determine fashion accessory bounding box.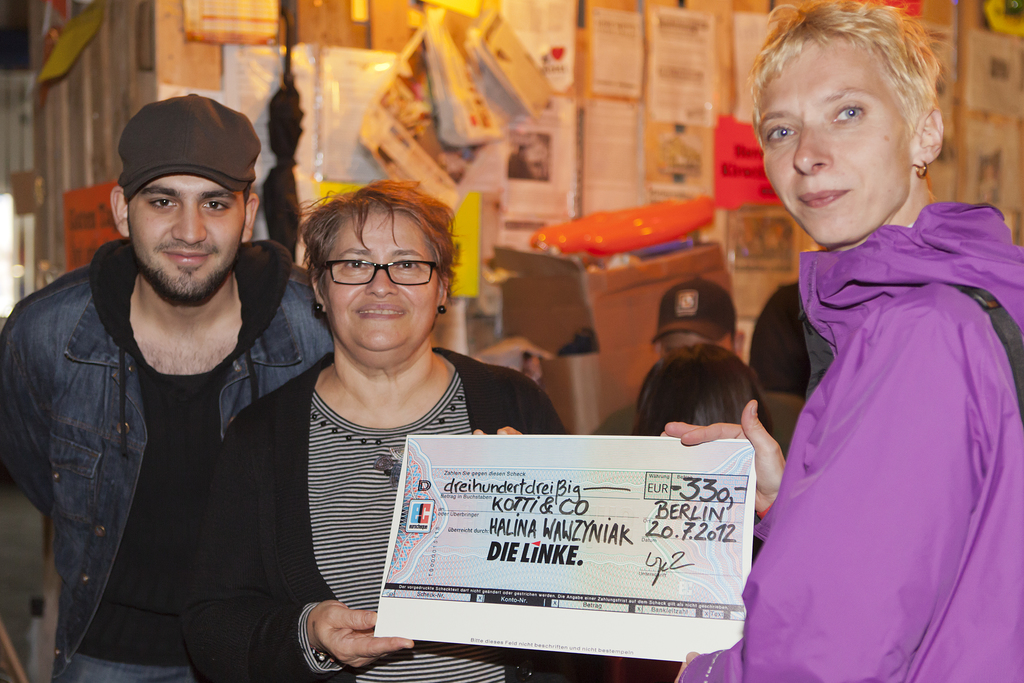
Determined: bbox(916, 161, 930, 179).
